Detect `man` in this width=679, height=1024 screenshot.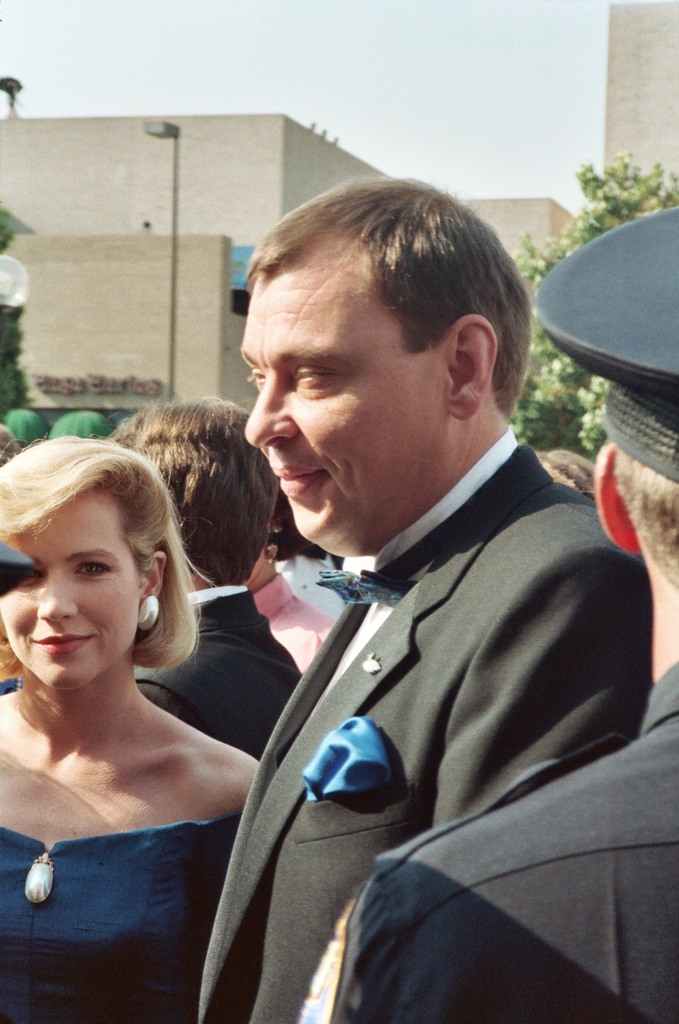
Detection: bbox=[131, 391, 301, 750].
